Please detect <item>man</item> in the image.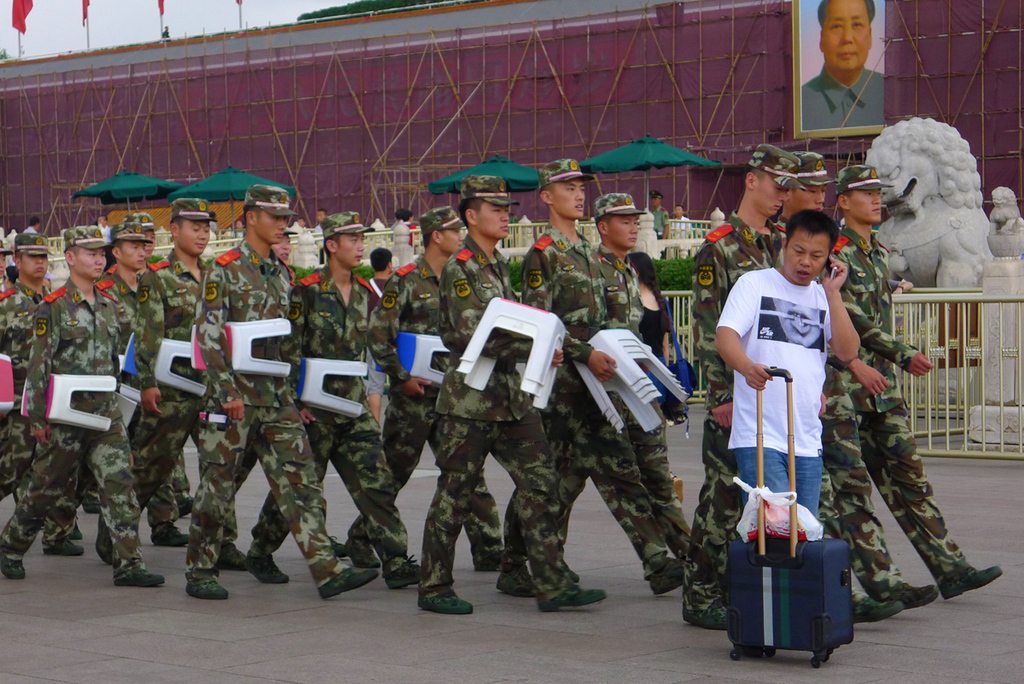
(342, 200, 492, 570).
